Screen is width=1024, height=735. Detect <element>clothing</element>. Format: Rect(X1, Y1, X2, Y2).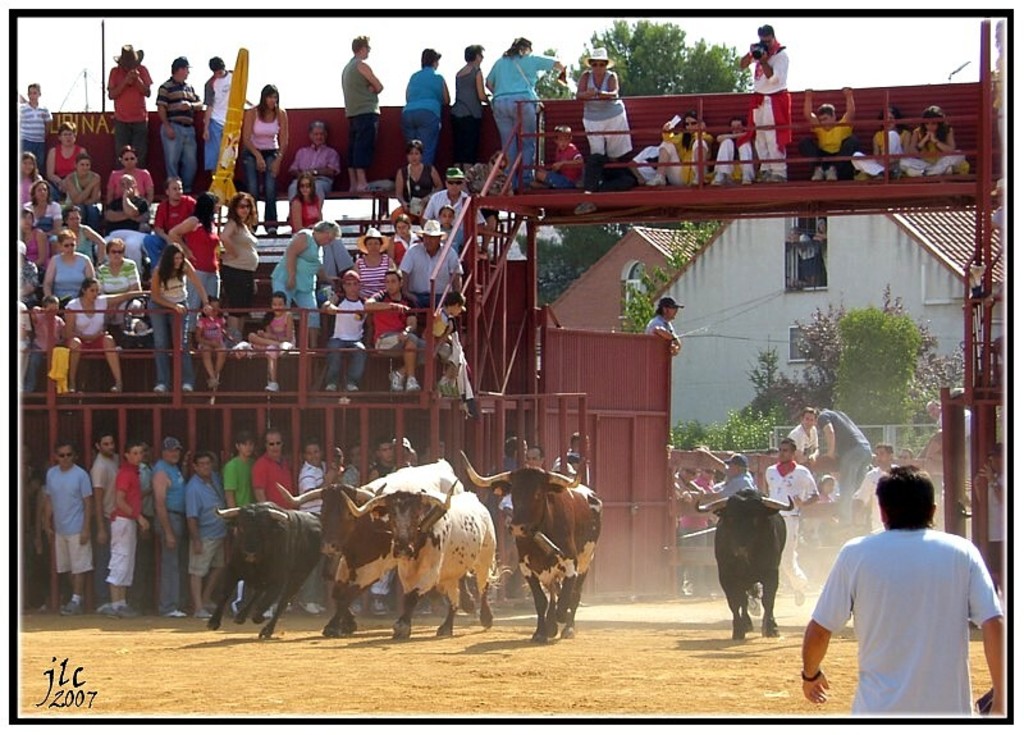
Rect(915, 132, 975, 179).
